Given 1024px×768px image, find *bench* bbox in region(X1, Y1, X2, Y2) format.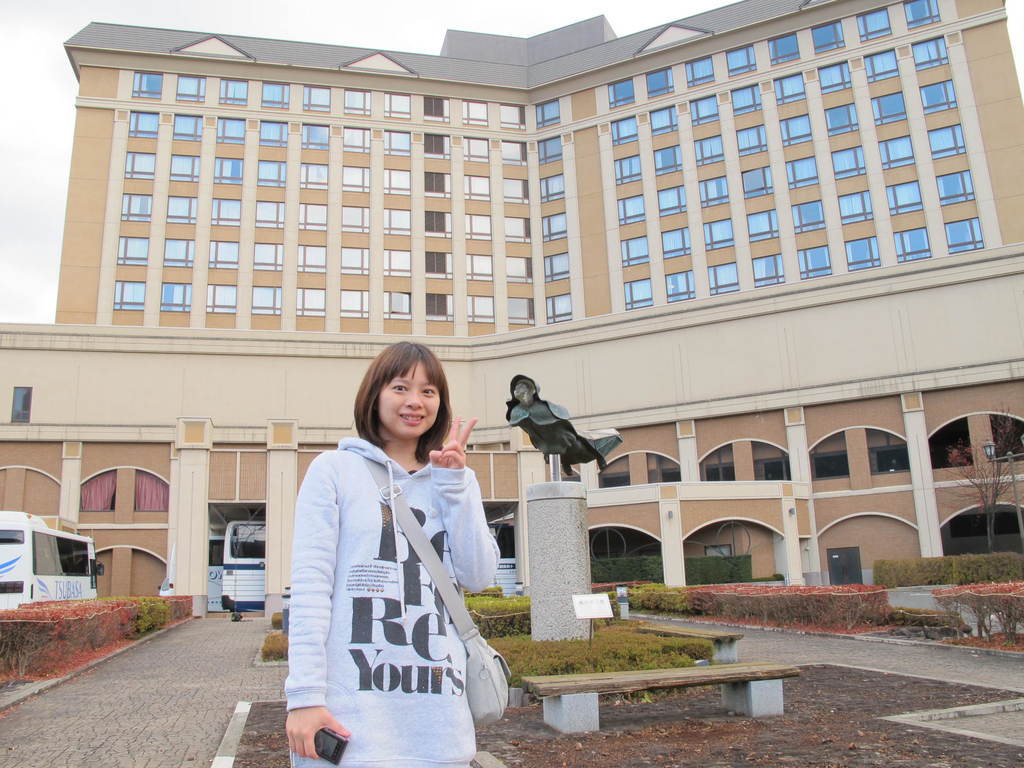
region(492, 641, 813, 748).
